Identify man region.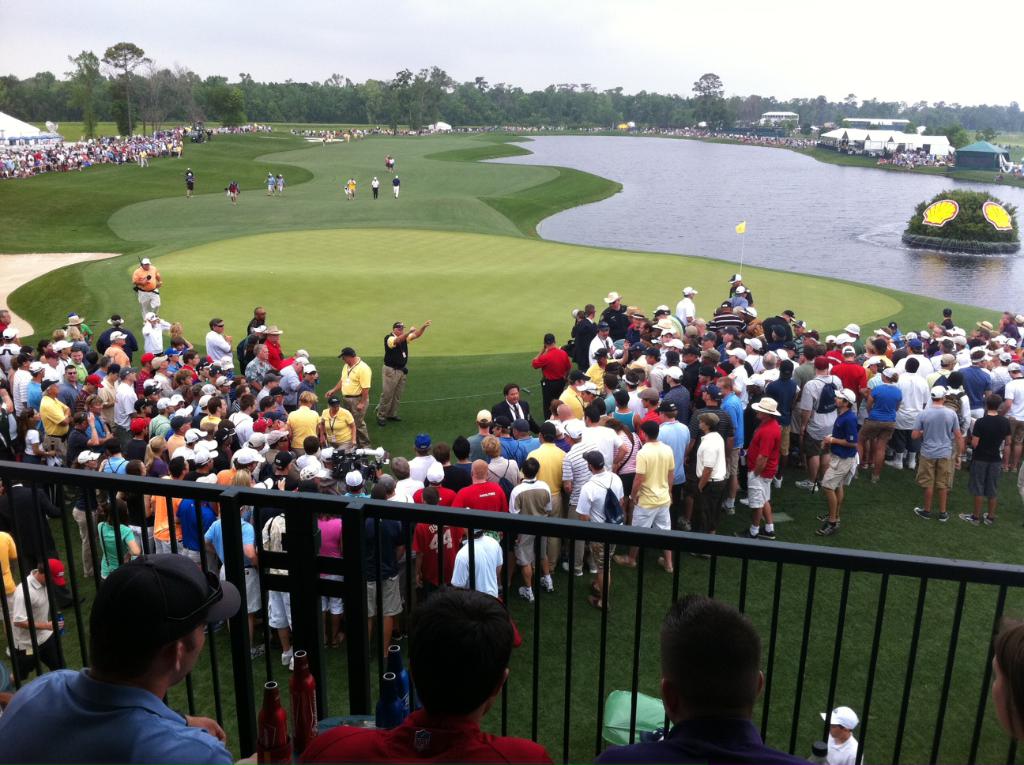
Region: (958,396,1010,526).
